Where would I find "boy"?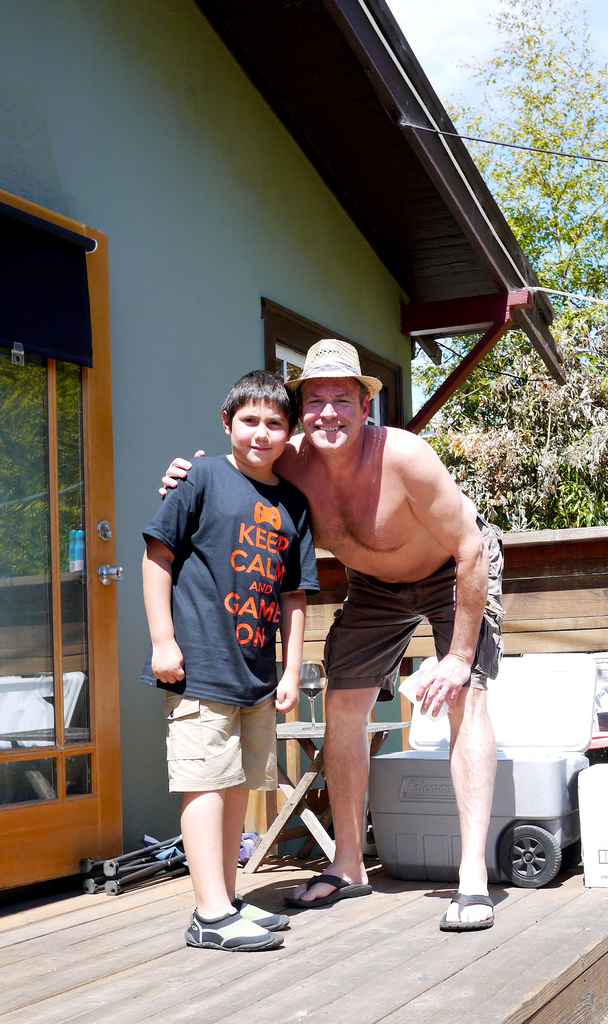
At detection(144, 363, 346, 936).
